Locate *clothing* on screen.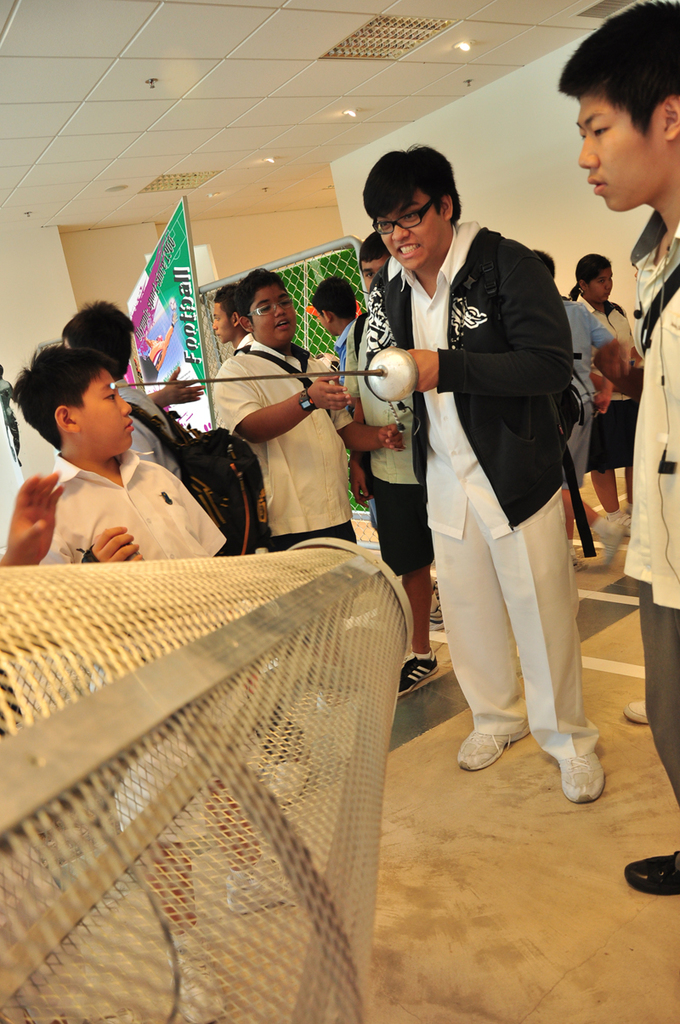
On screen at bbox(218, 336, 354, 543).
